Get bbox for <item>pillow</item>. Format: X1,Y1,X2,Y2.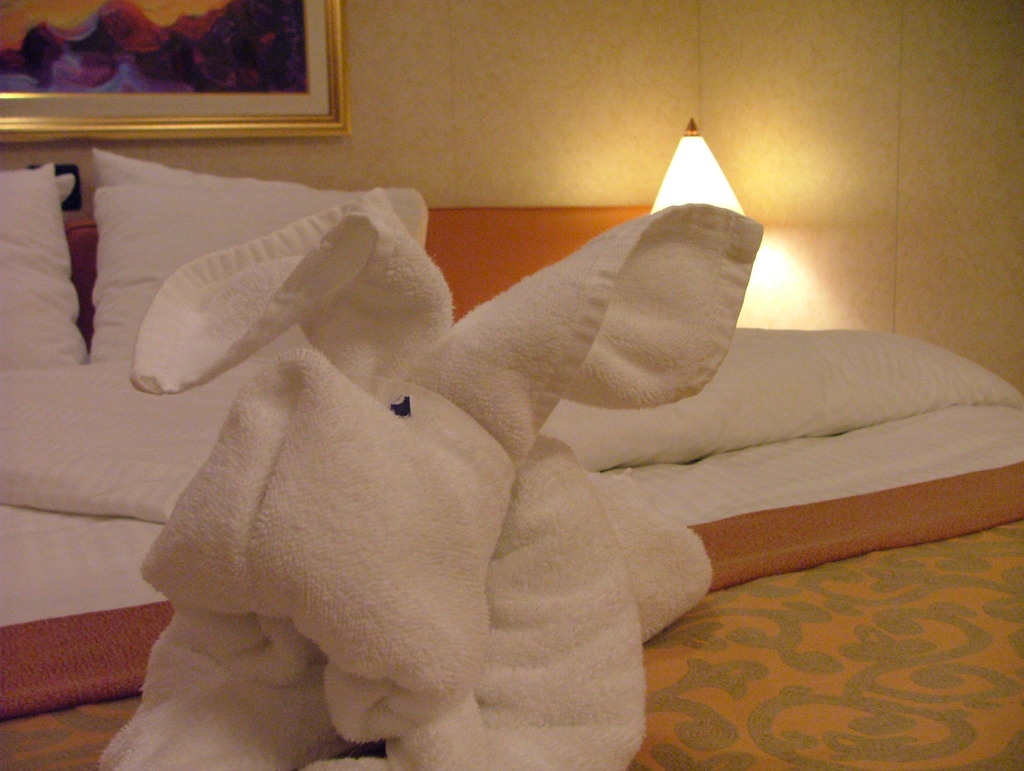
92,143,428,362.
